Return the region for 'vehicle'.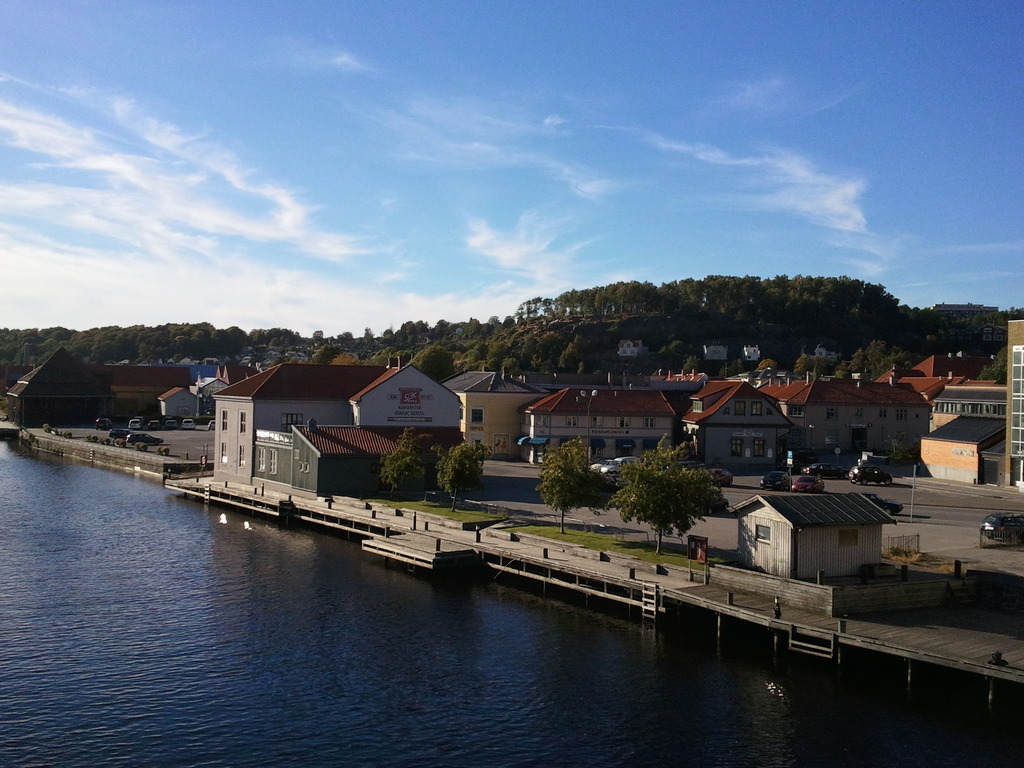
crop(95, 417, 109, 429).
